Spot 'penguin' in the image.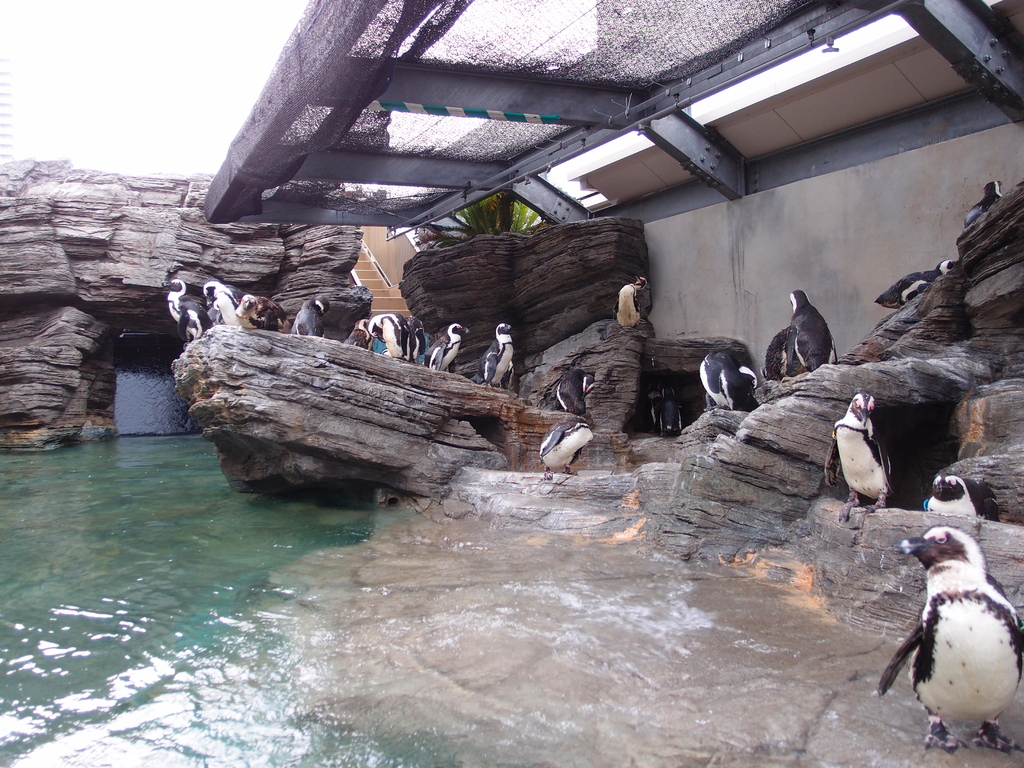
'penguin' found at 871 260 956 315.
